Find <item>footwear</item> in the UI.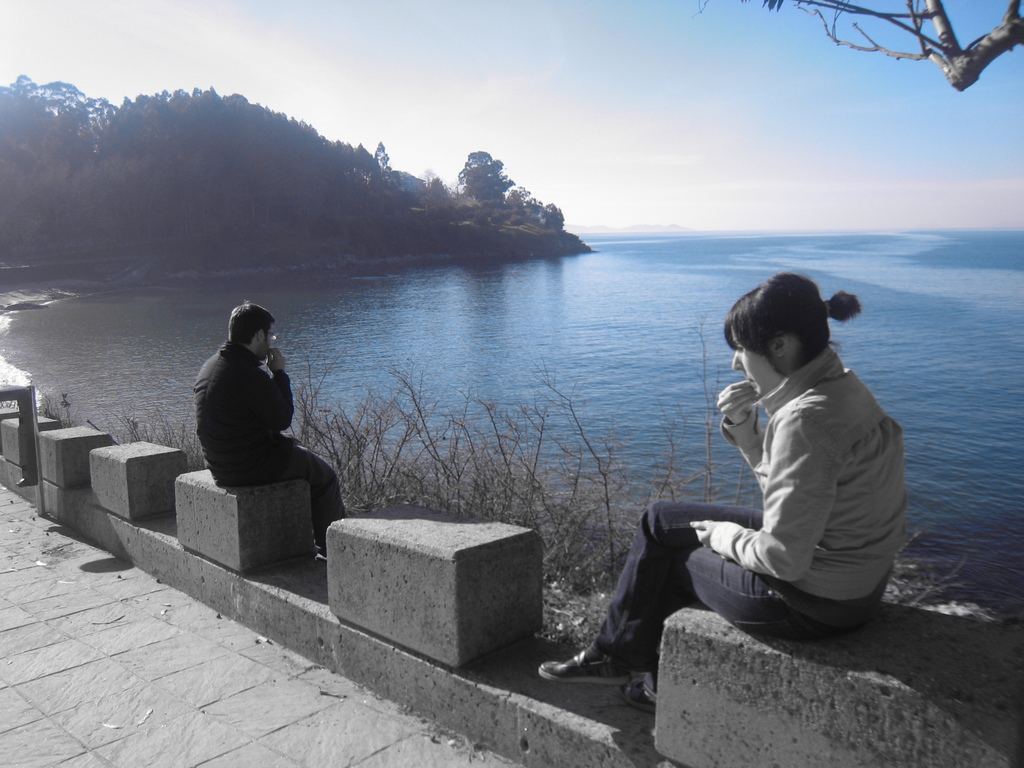
UI element at [left=620, top=675, right=655, bottom=712].
